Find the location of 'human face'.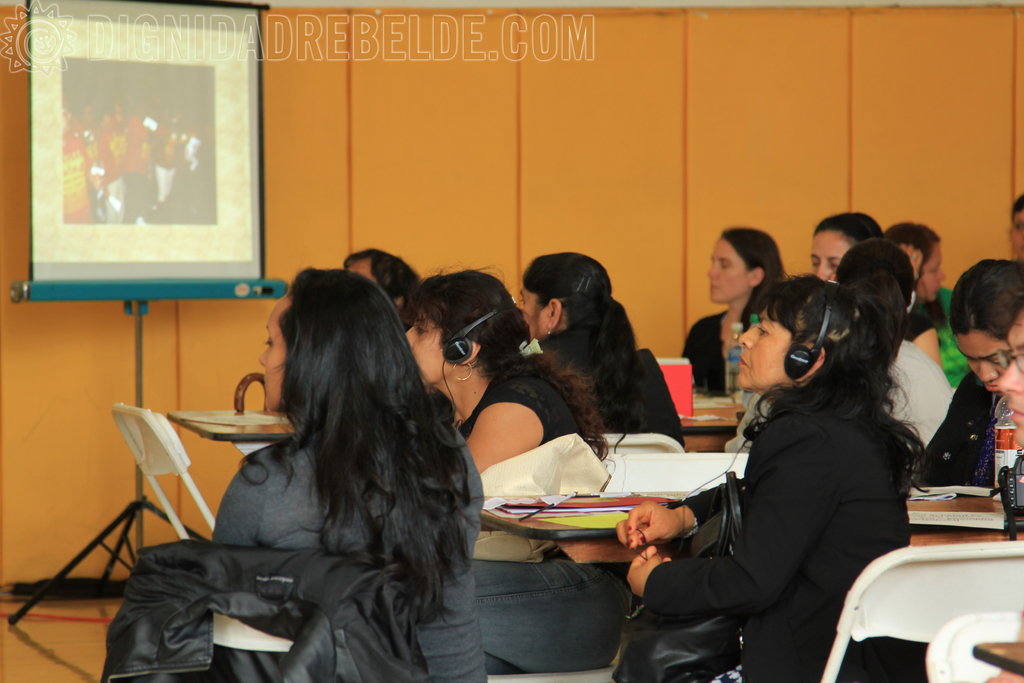
Location: Rect(996, 328, 1023, 437).
